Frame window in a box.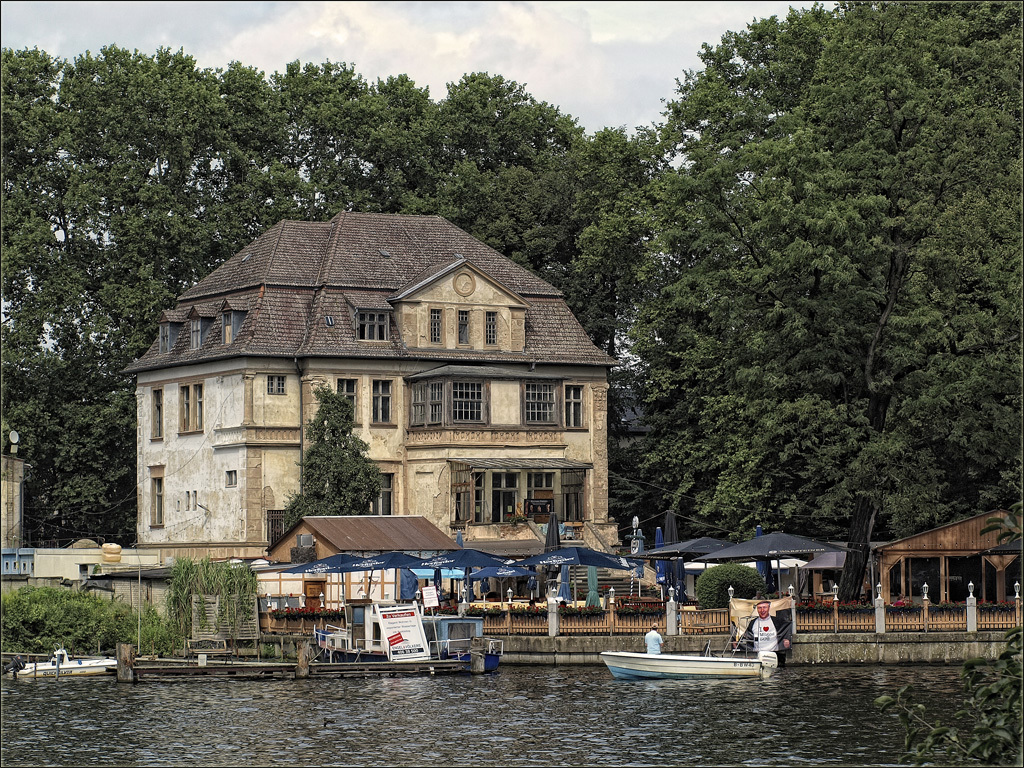
<box>450,382,497,429</box>.
